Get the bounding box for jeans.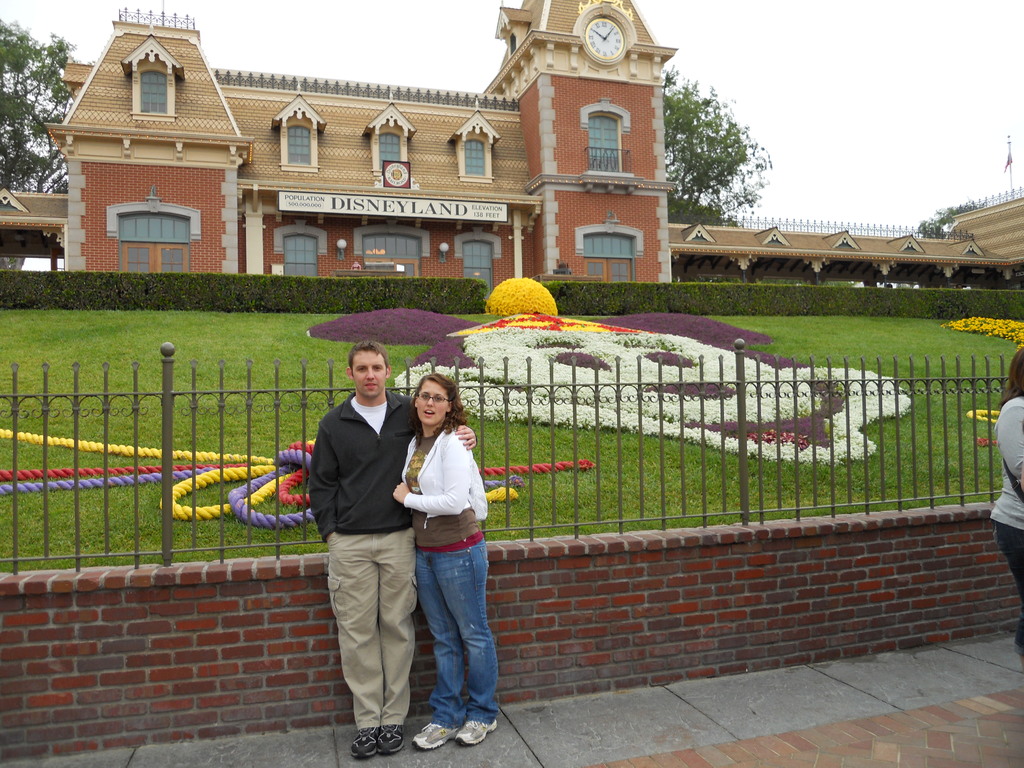
988/520/1023/656.
